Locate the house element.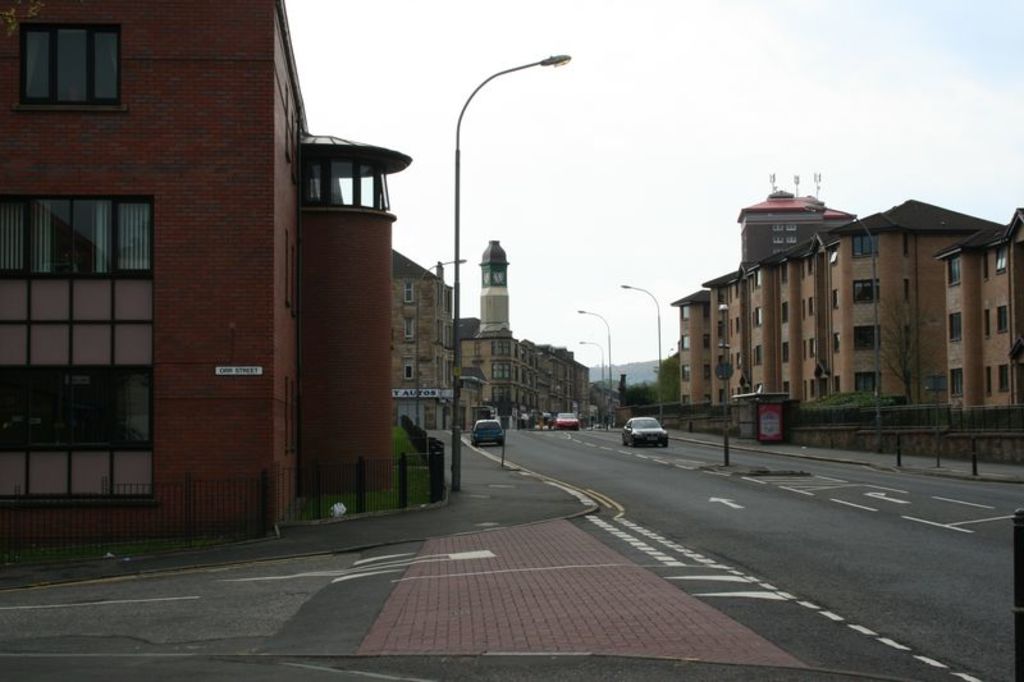
Element bbox: [8,32,297,571].
